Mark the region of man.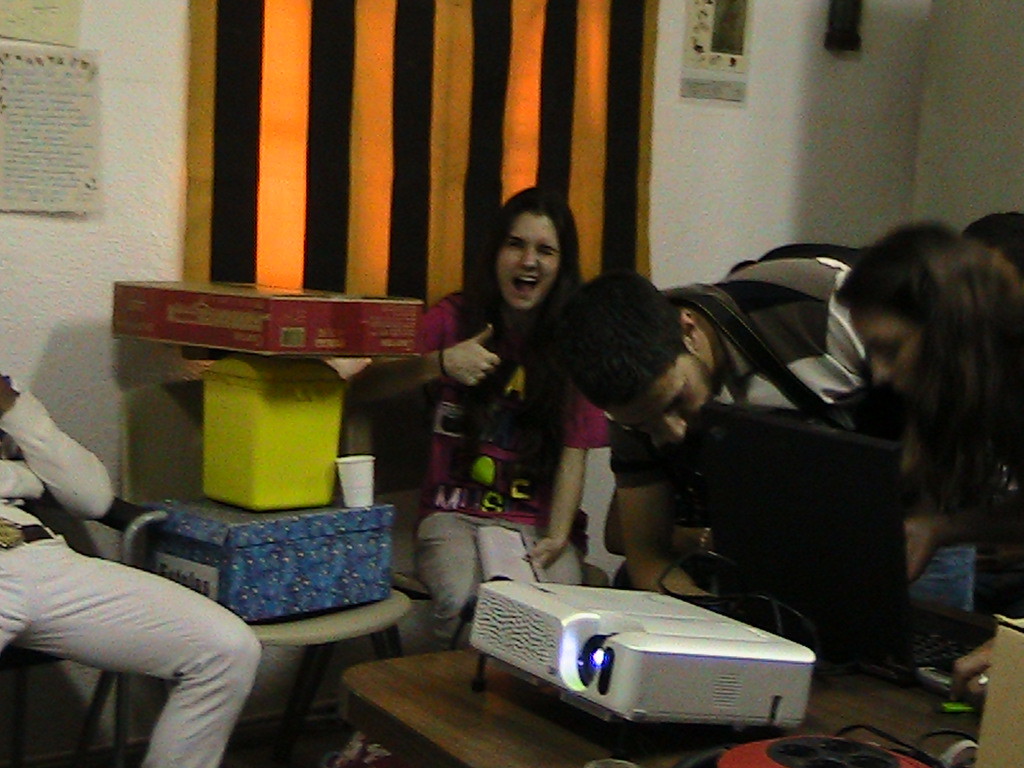
Region: 5, 430, 293, 765.
